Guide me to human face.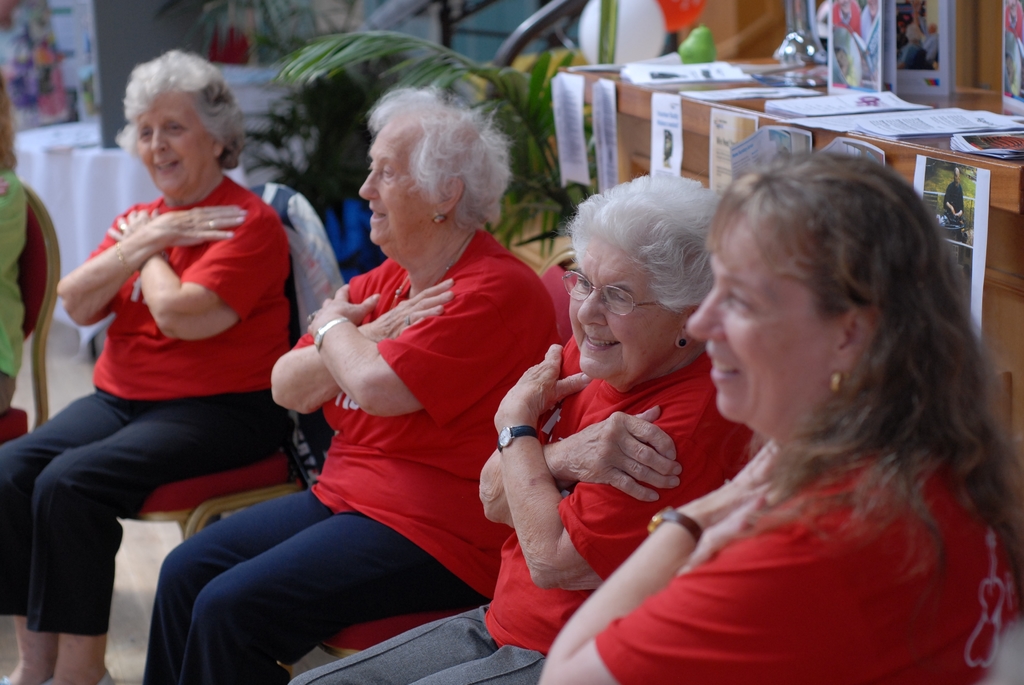
Guidance: <region>358, 131, 435, 251</region>.
